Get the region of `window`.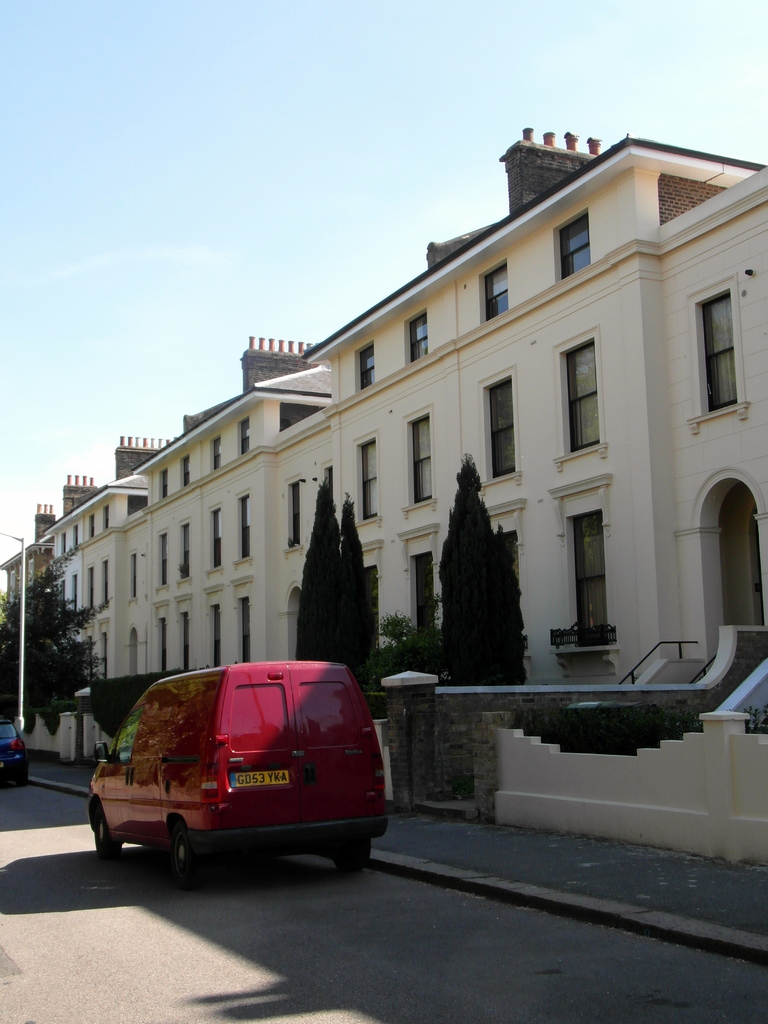
{"x1": 238, "y1": 493, "x2": 248, "y2": 556}.
